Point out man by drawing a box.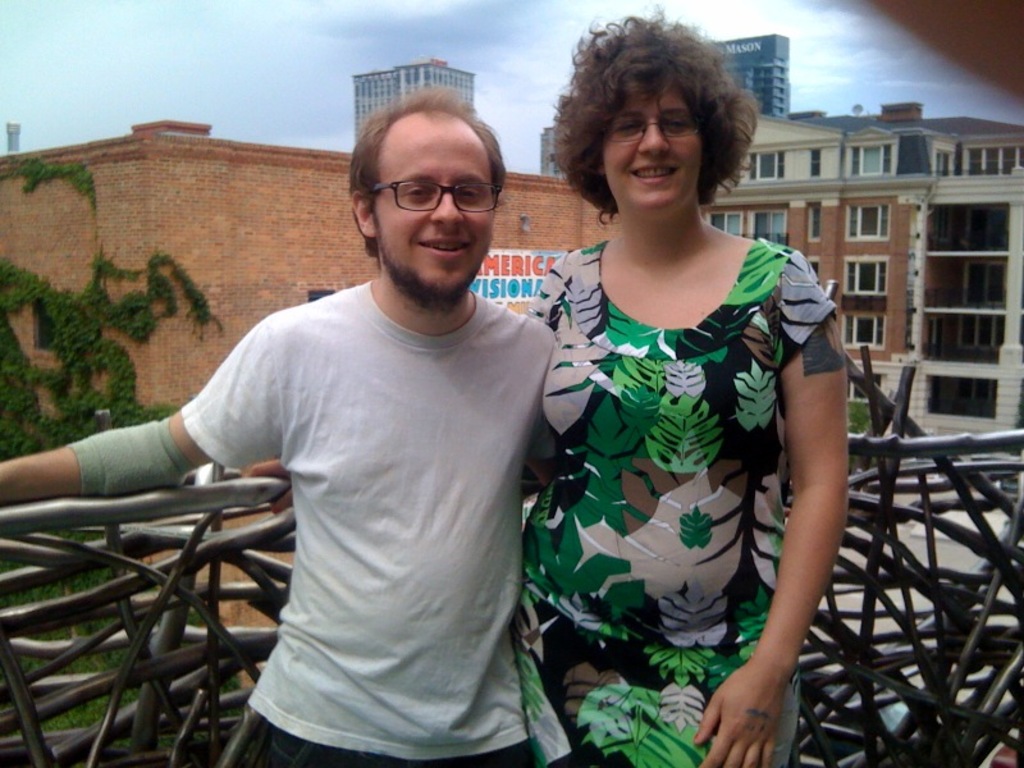
<bbox>0, 105, 570, 767</bbox>.
